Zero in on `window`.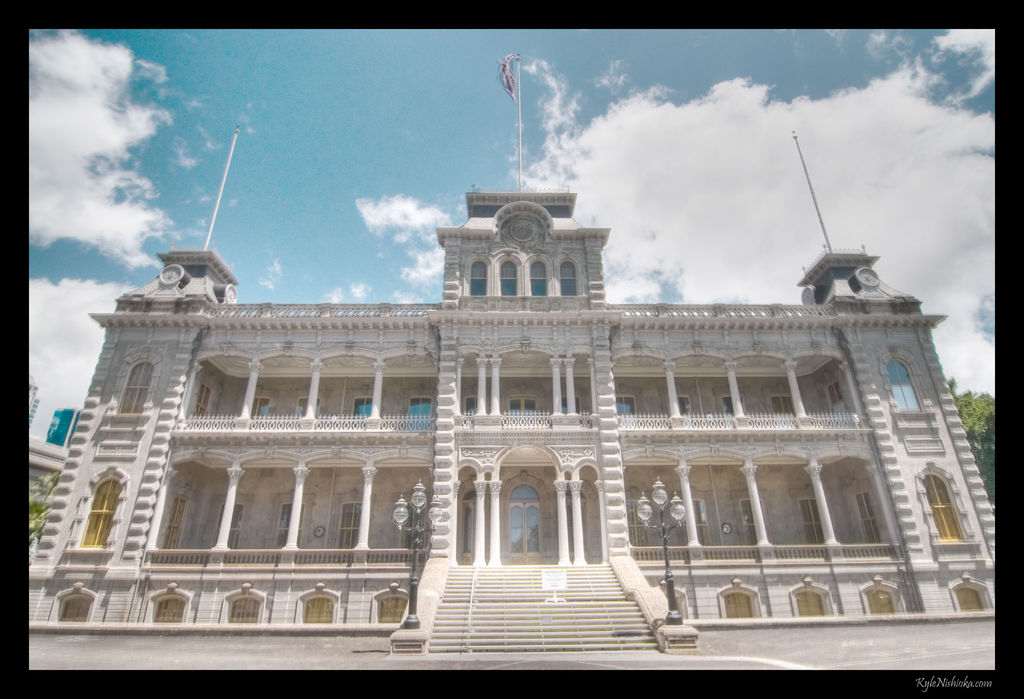
Zeroed in: bbox(274, 503, 303, 548).
